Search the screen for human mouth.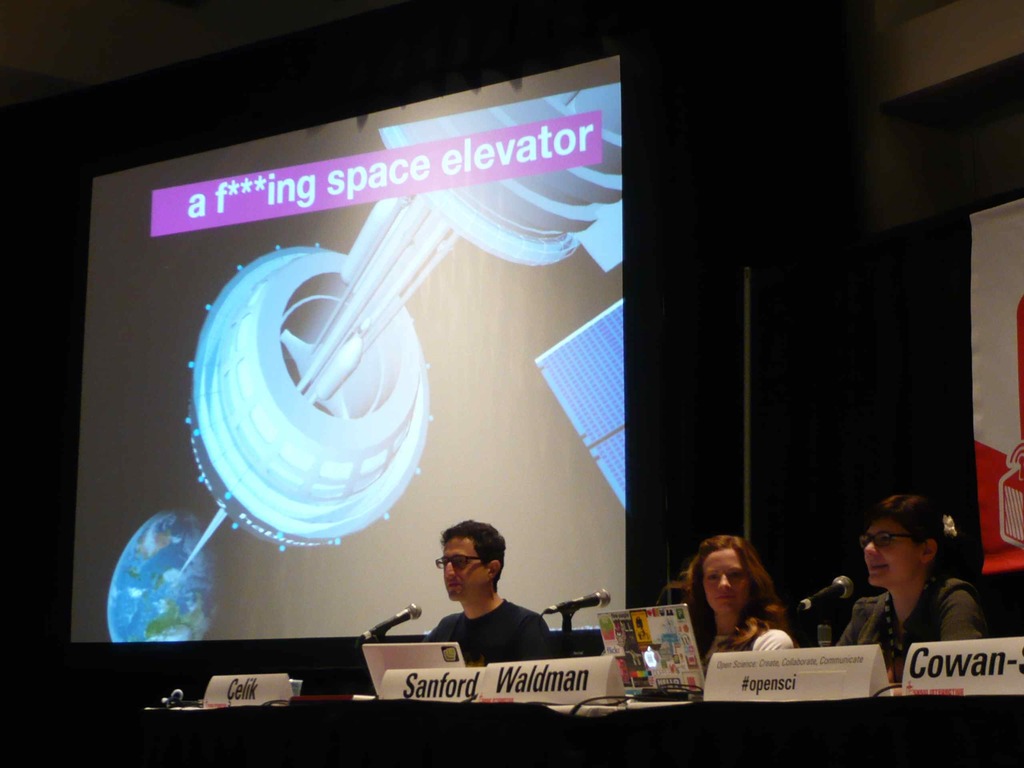
Found at BBox(445, 580, 467, 591).
